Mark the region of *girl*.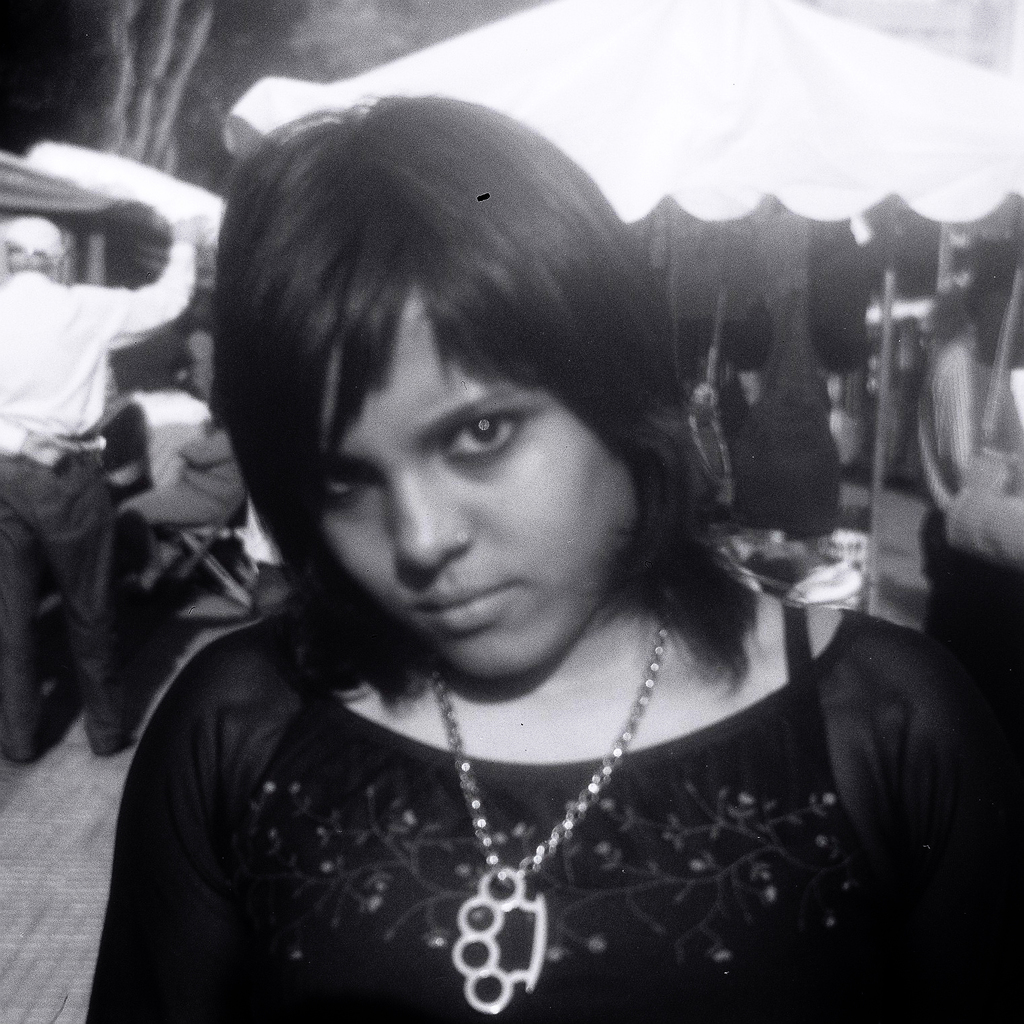
Region: rect(85, 88, 1023, 1019).
